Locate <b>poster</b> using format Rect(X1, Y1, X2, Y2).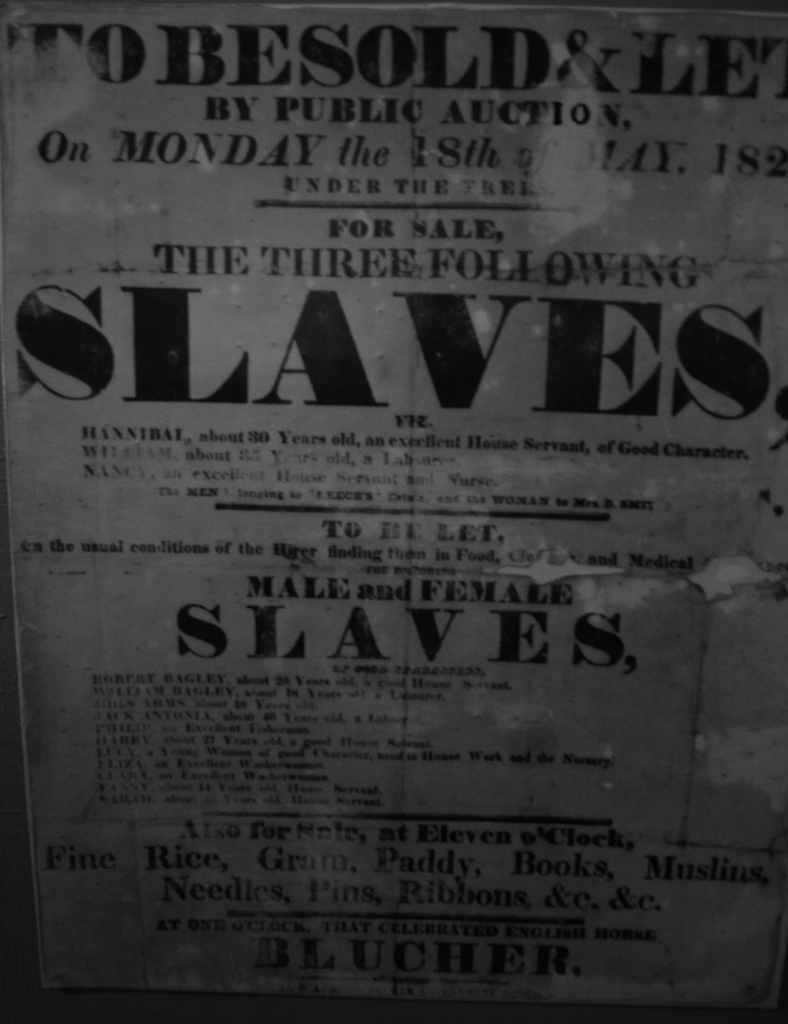
Rect(0, 0, 787, 1023).
